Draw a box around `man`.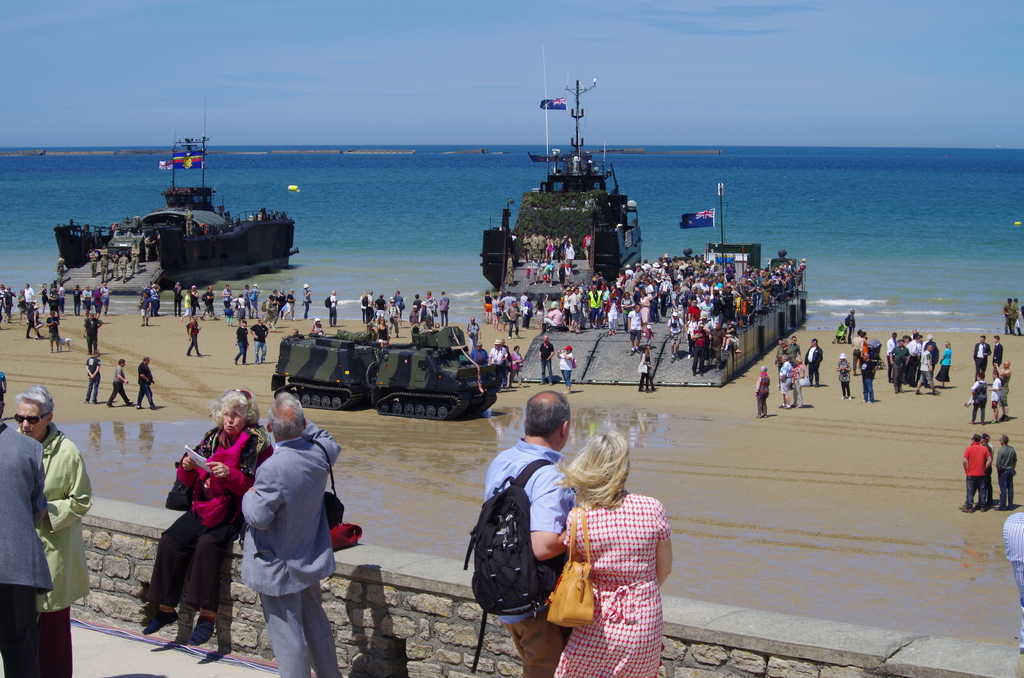
x1=1010, y1=293, x2=1023, y2=339.
